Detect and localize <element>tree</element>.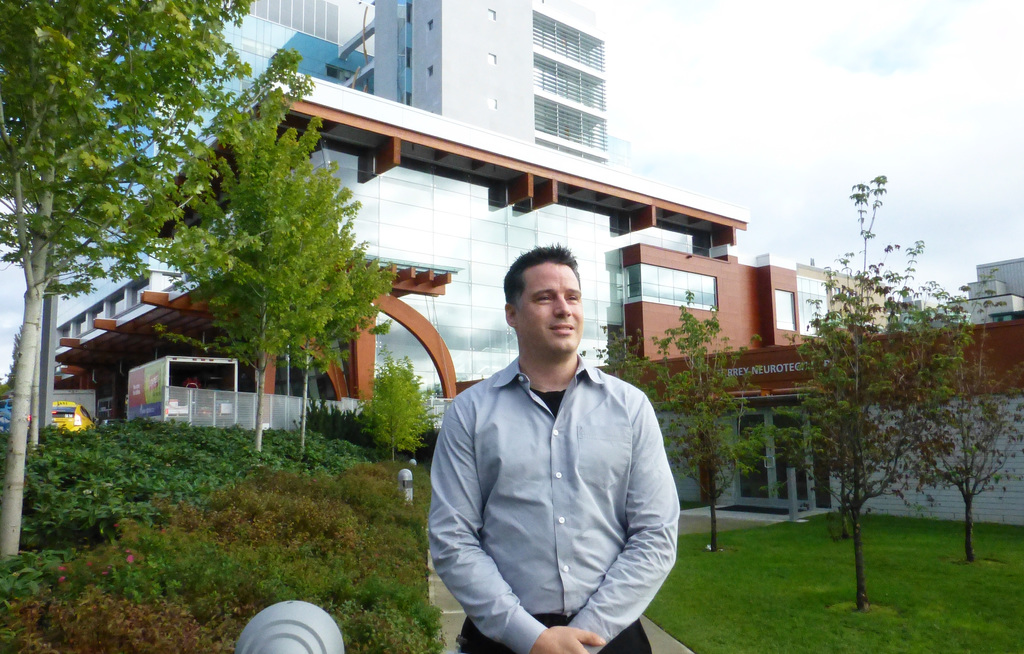
Localized at [left=795, top=178, right=968, bottom=616].
